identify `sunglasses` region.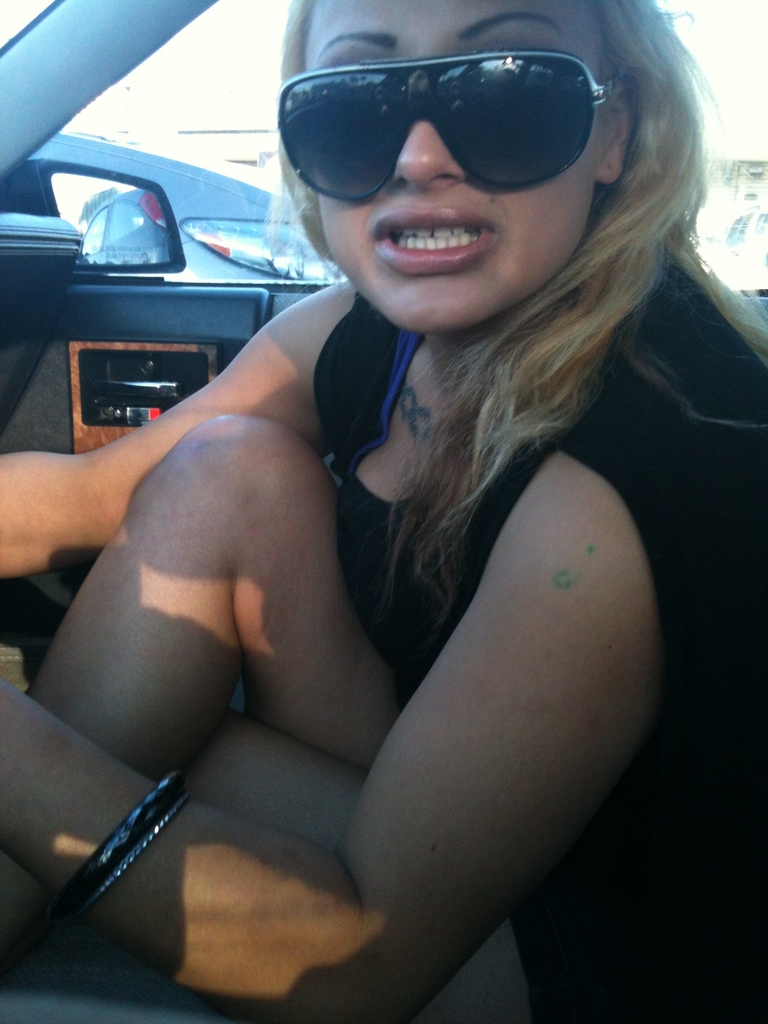
Region: rect(276, 45, 618, 200).
